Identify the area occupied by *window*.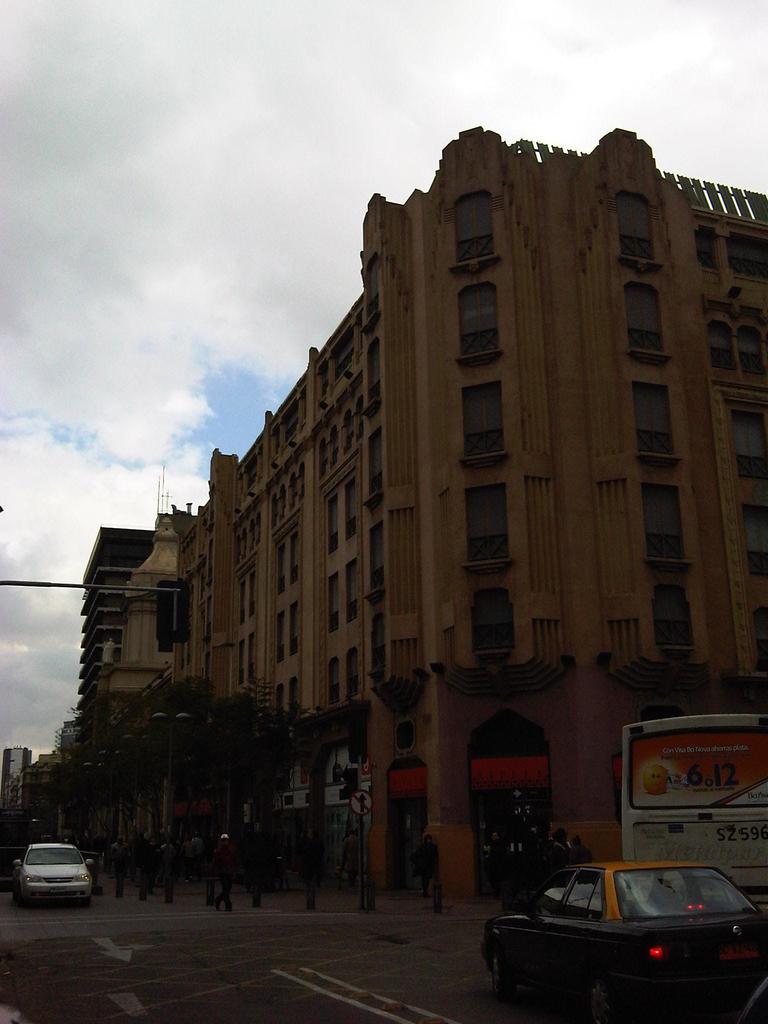
Area: pyautogui.locateOnScreen(289, 532, 296, 586).
